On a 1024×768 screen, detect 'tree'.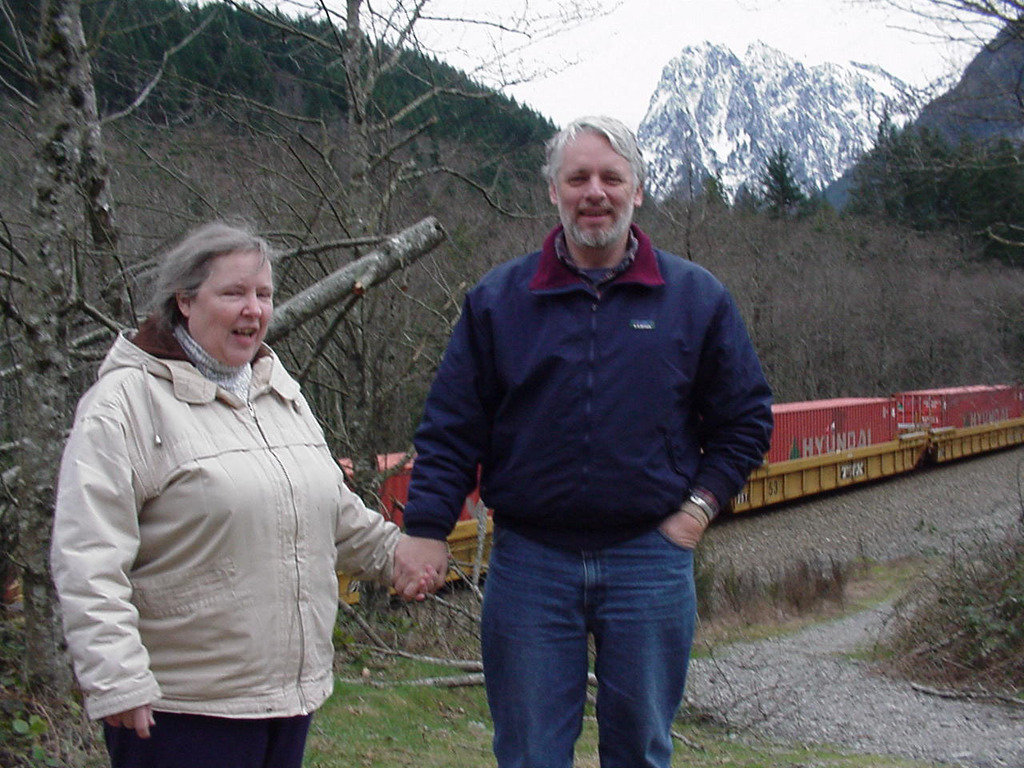
(882, 0, 1023, 278).
